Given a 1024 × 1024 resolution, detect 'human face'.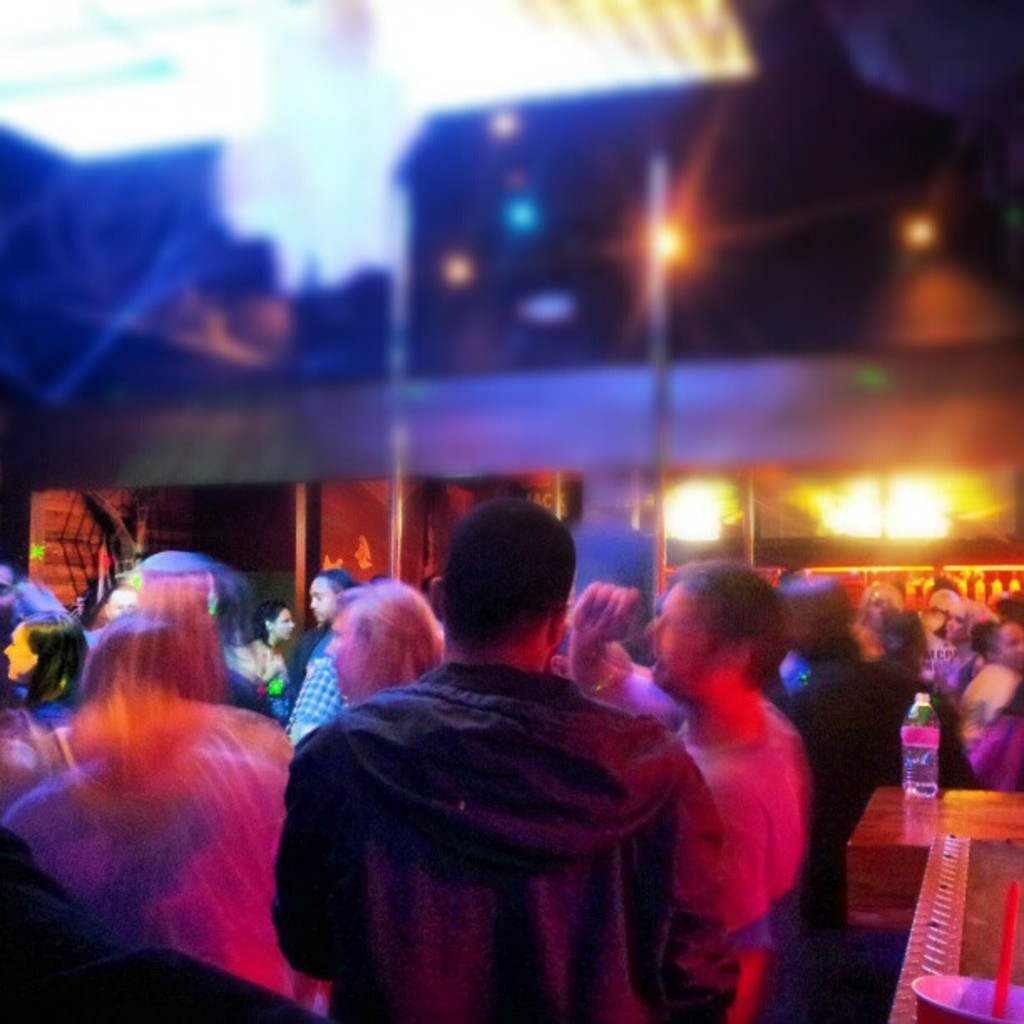
(646, 579, 714, 694).
